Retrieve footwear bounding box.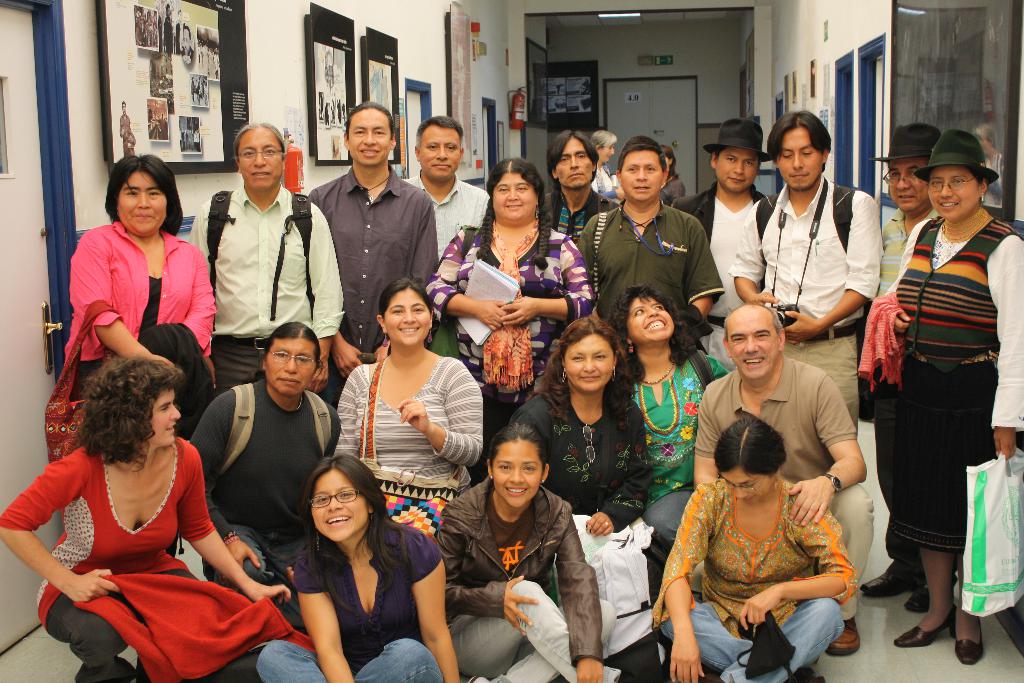
Bounding box: <region>955, 620, 988, 666</region>.
